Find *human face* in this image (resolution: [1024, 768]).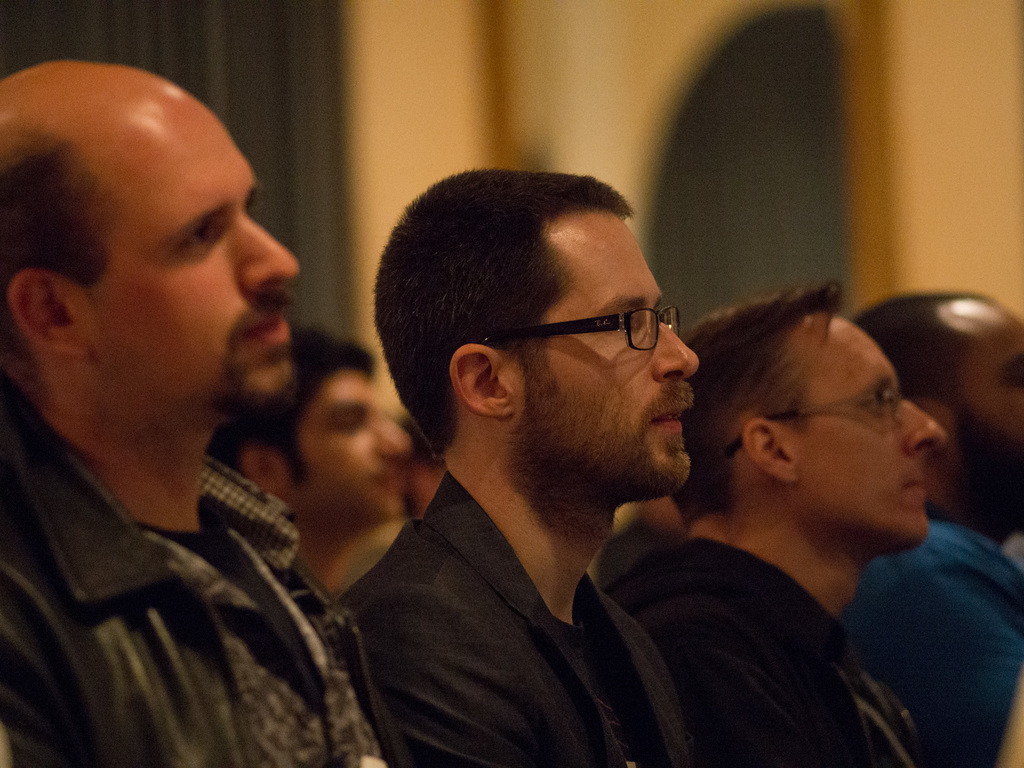
(513, 207, 697, 502).
